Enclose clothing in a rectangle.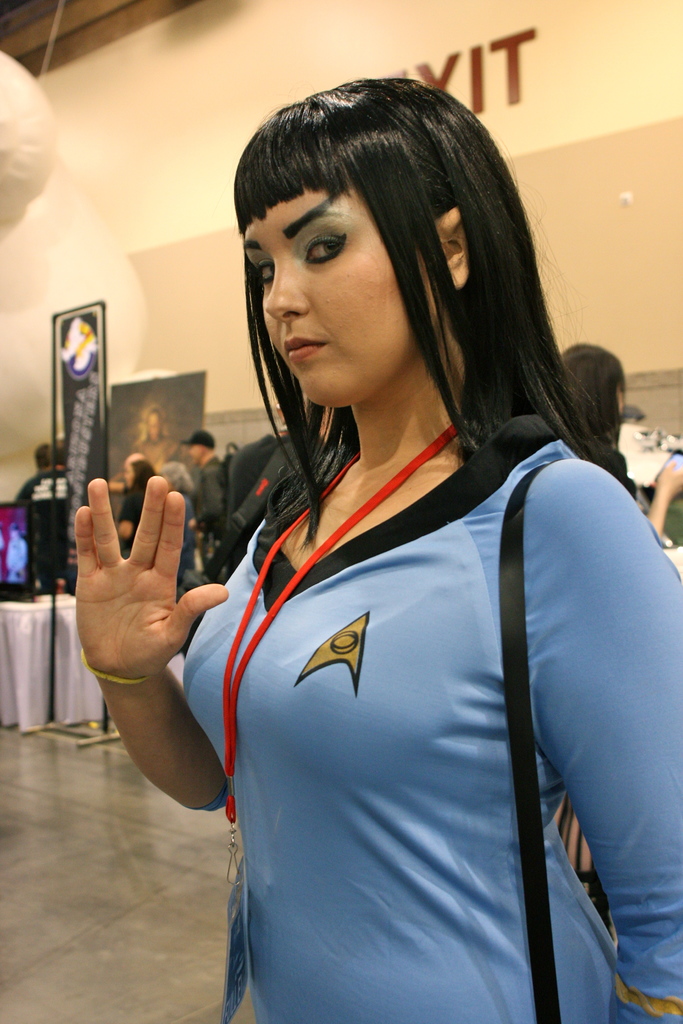
115 477 145 548.
